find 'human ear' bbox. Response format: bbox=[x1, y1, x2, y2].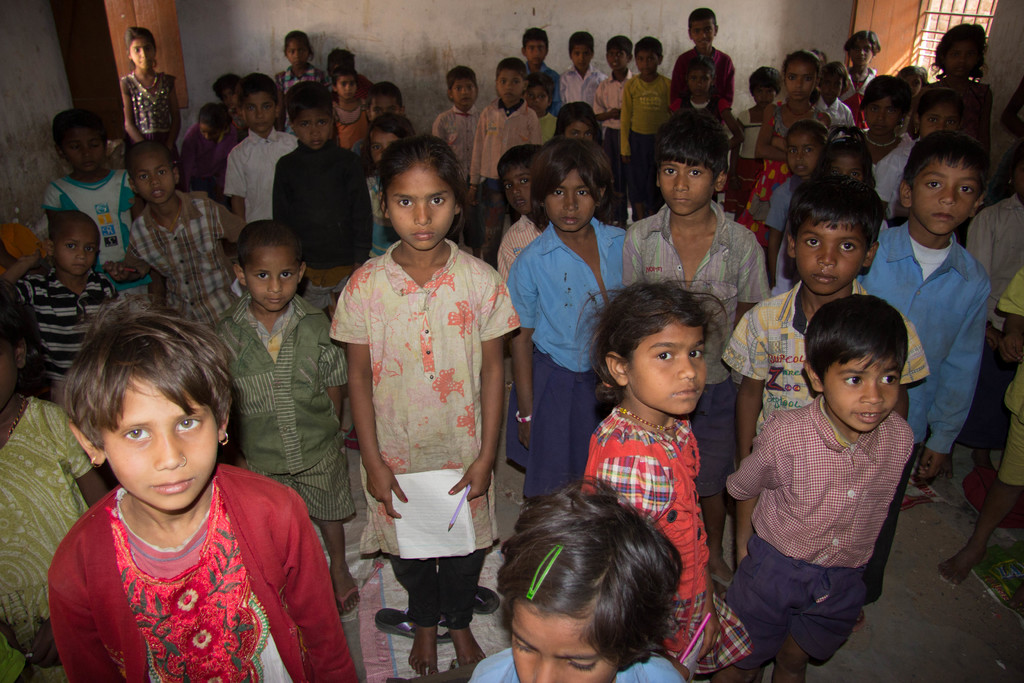
bbox=[230, 263, 246, 288].
